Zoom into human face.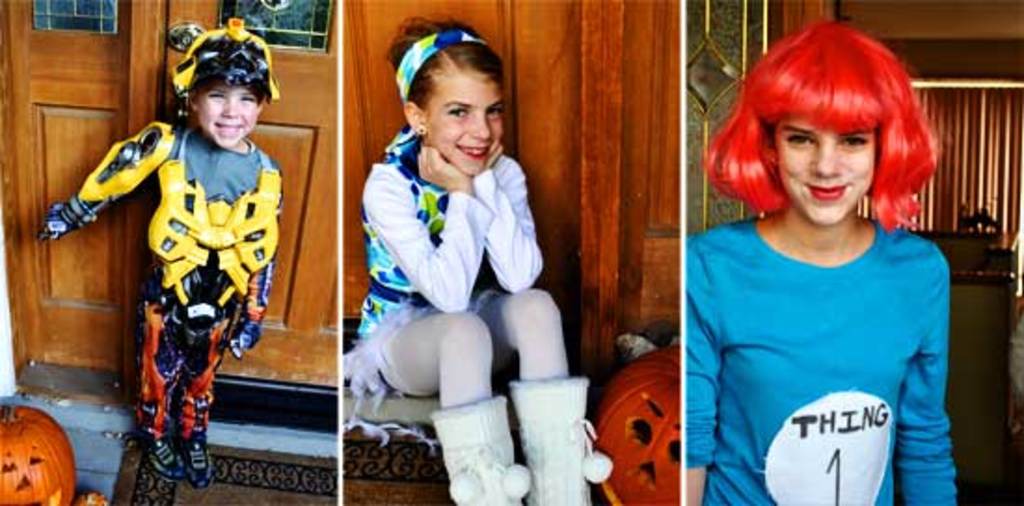
Zoom target: (782,117,829,214).
